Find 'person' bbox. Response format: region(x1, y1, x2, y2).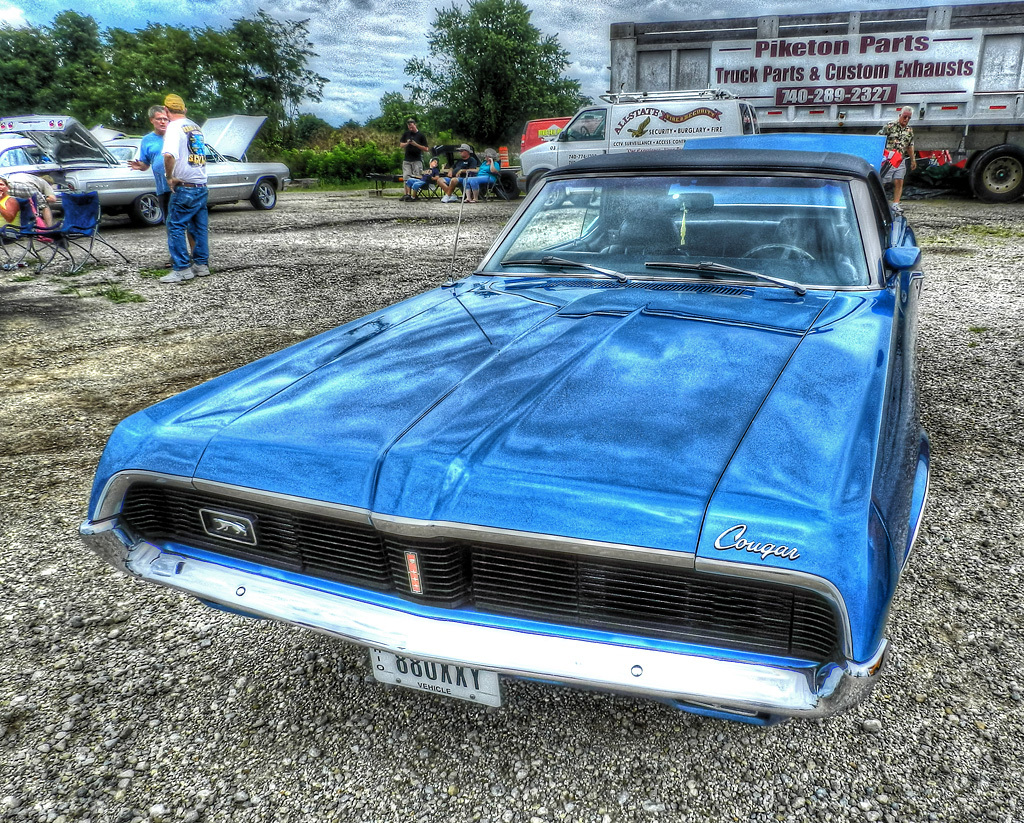
region(162, 87, 208, 287).
